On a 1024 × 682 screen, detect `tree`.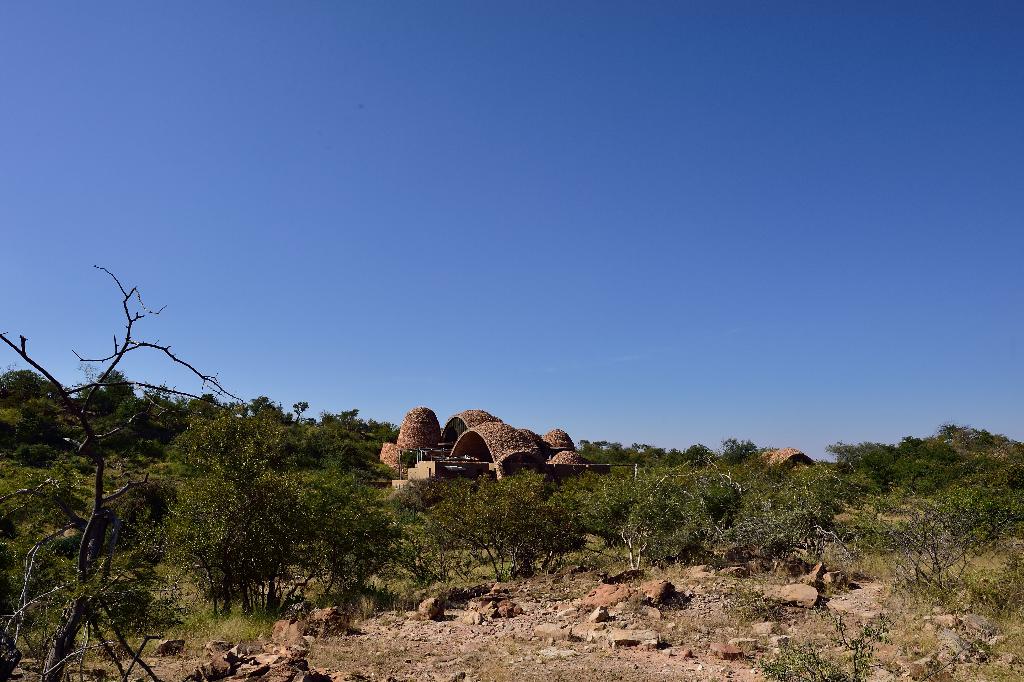
bbox=(147, 393, 316, 623).
